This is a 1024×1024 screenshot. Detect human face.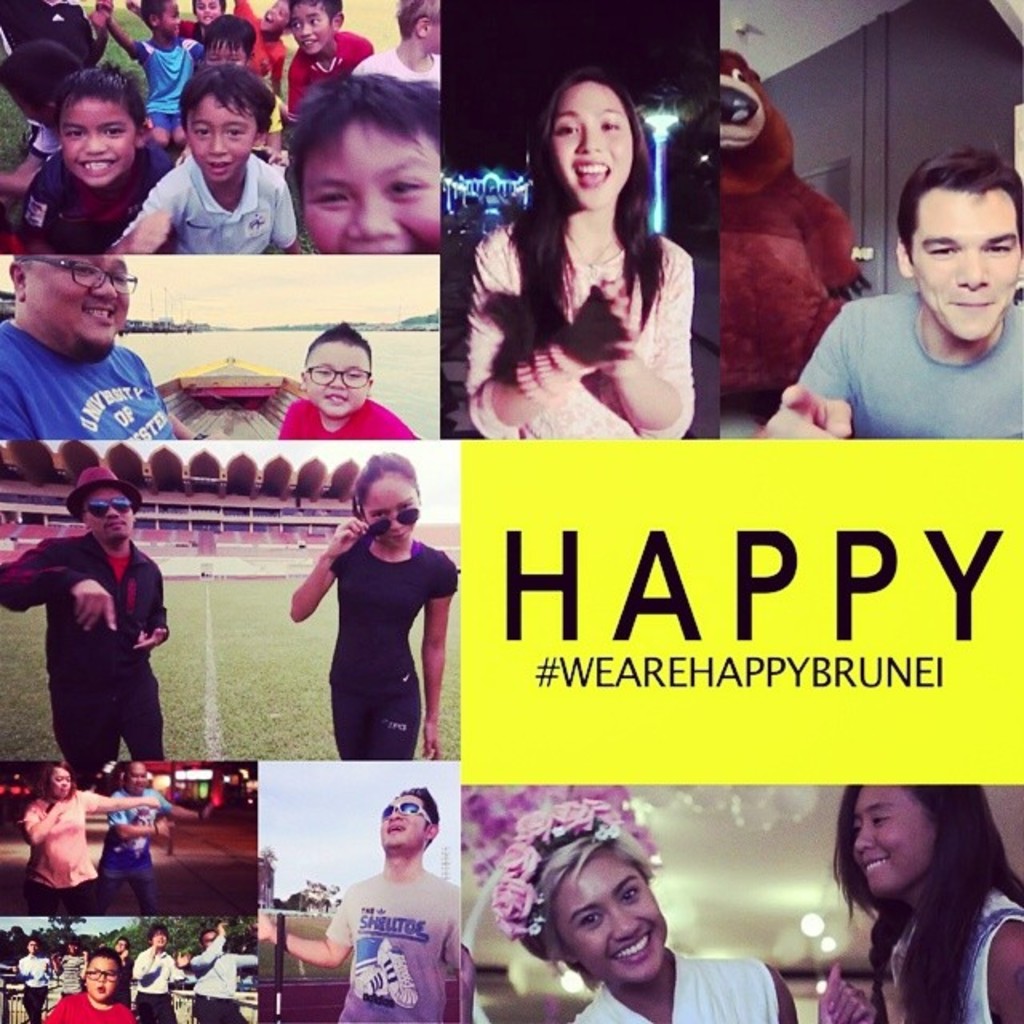
{"left": 550, "top": 853, "right": 669, "bottom": 976}.
